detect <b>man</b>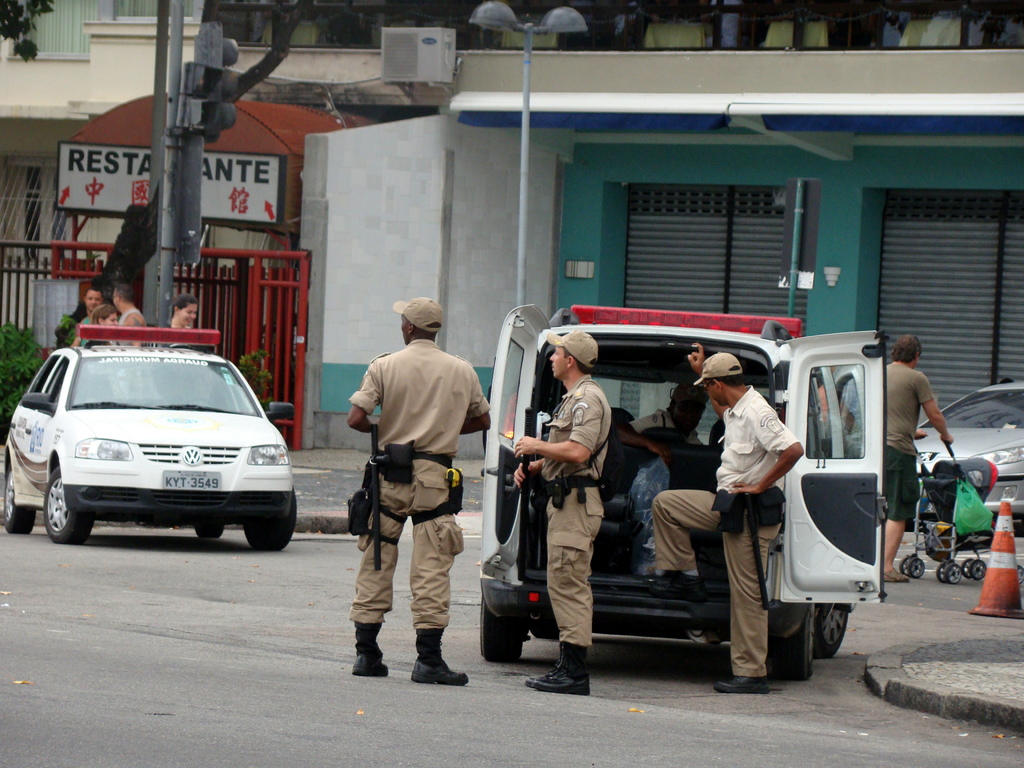
650:340:805:693
